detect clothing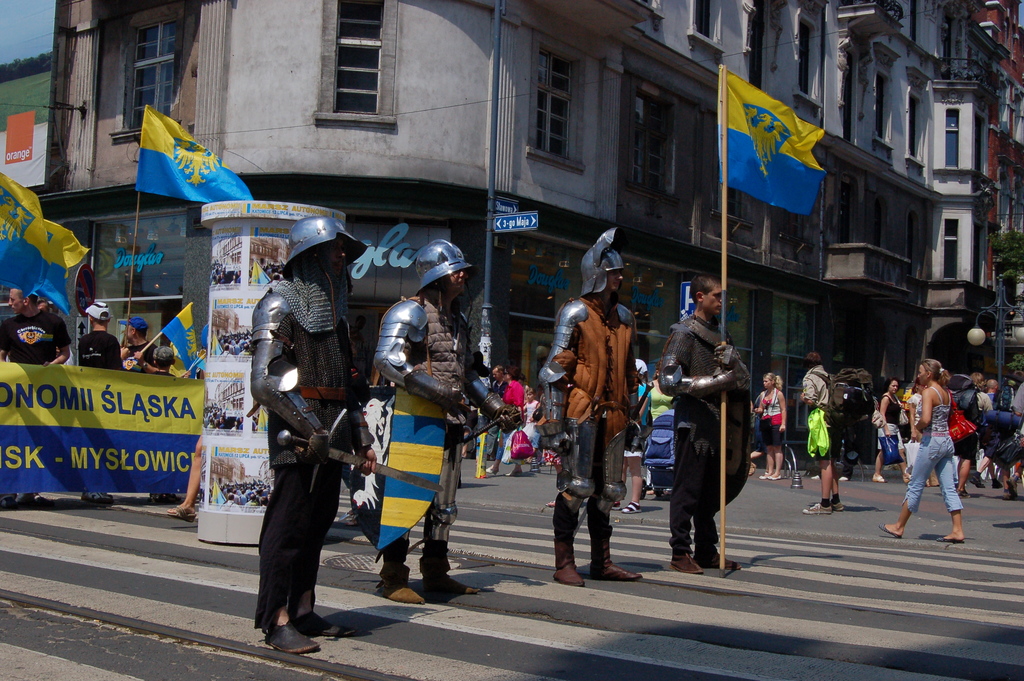
(495, 376, 525, 461)
